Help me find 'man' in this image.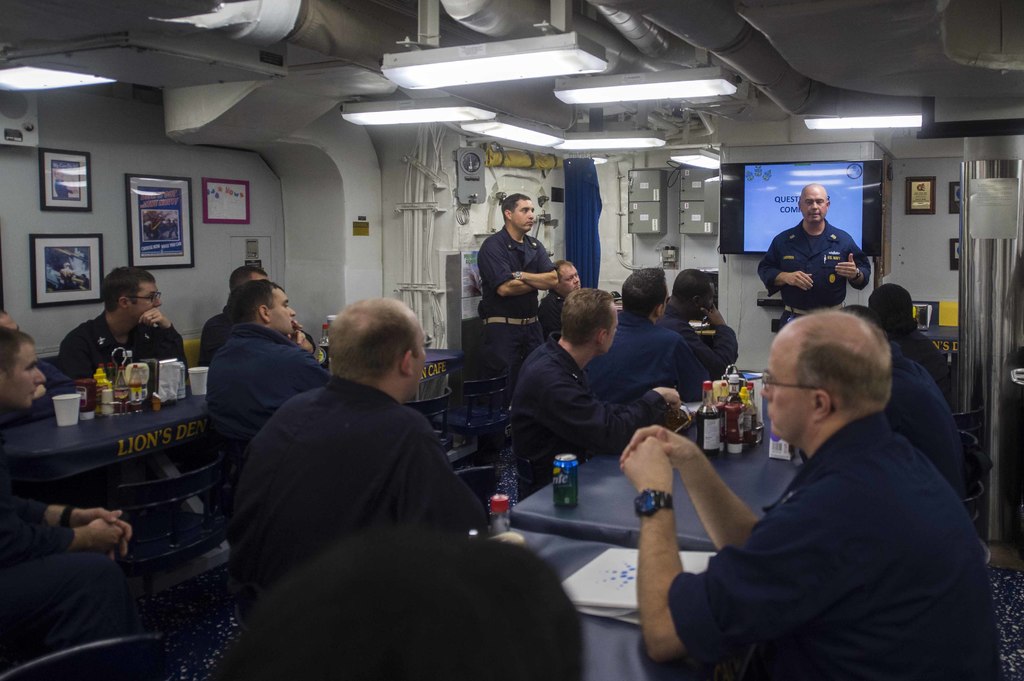
Found it: 510 285 684 504.
